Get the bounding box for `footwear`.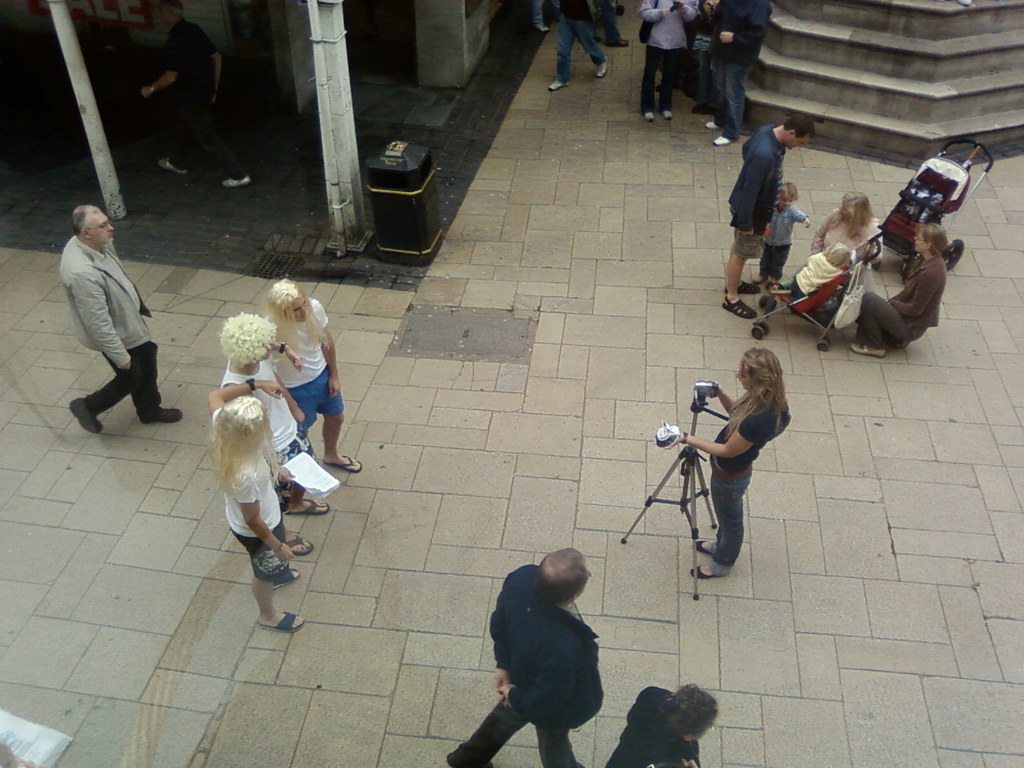
box(258, 612, 308, 634).
